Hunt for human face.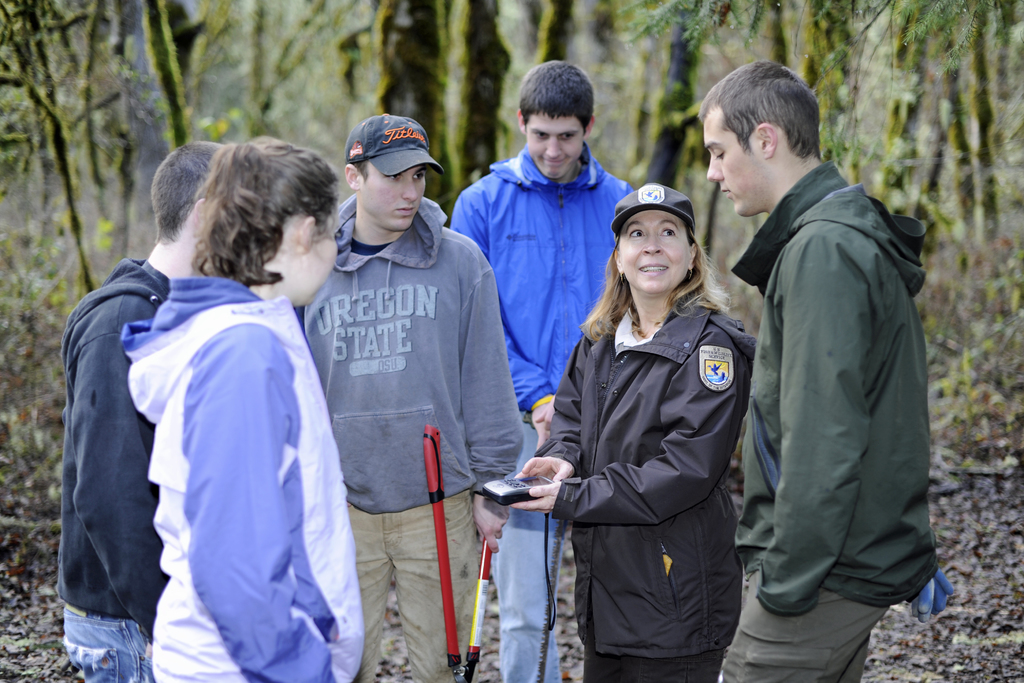
Hunted down at box=[526, 115, 581, 178].
